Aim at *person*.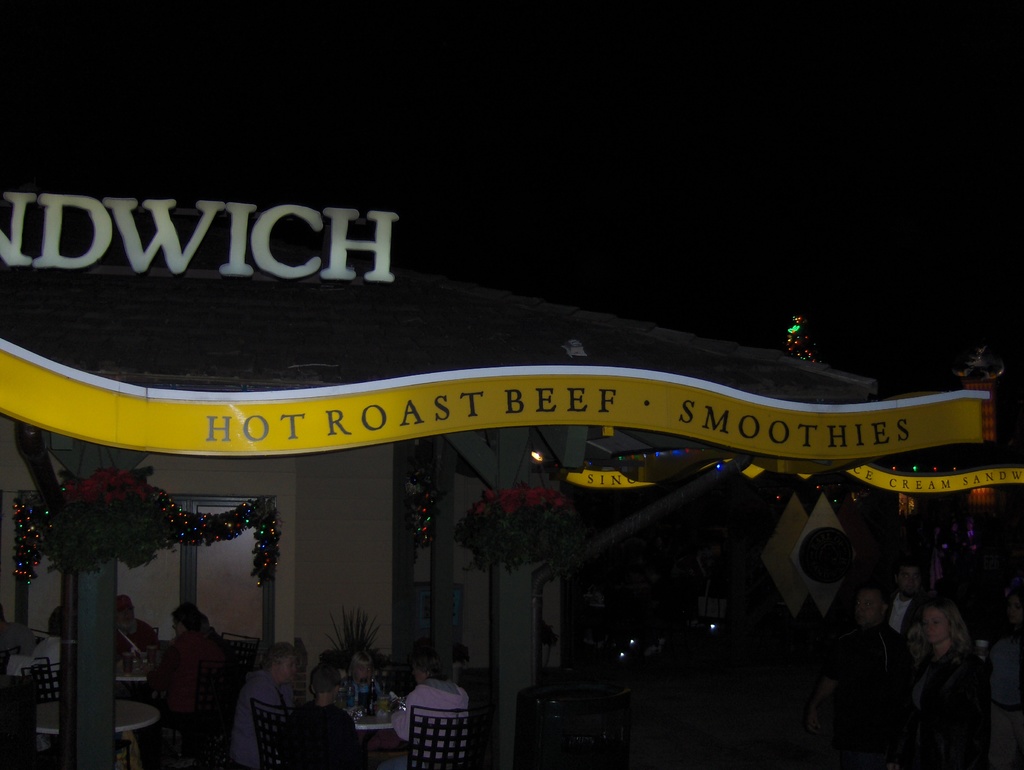
Aimed at BBox(380, 654, 469, 769).
